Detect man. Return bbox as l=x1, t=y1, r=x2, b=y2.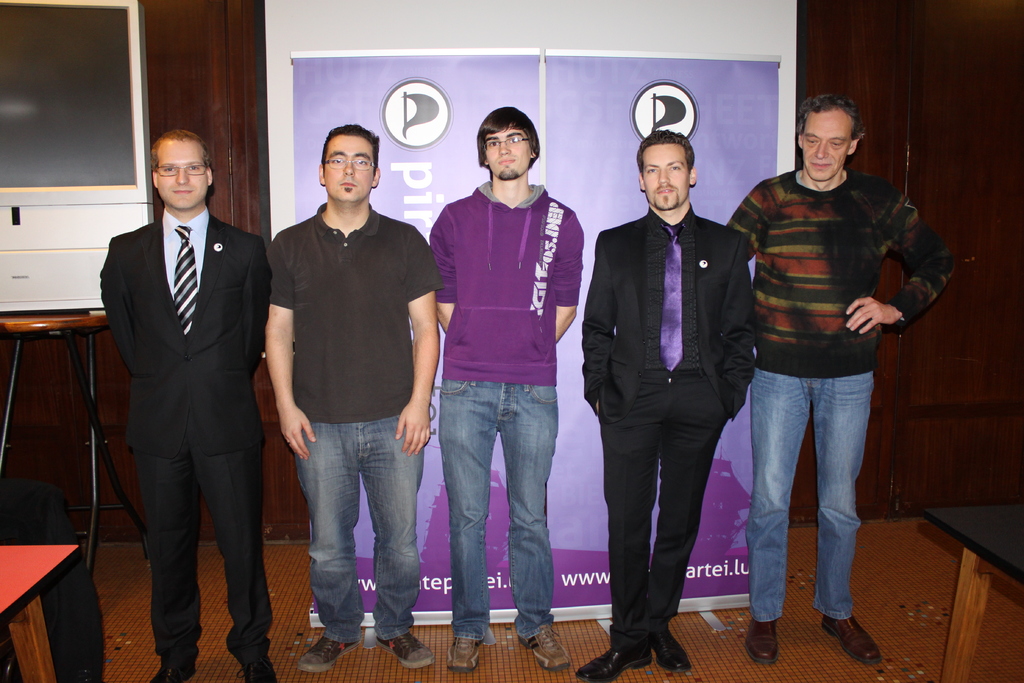
l=424, t=109, r=595, b=673.
